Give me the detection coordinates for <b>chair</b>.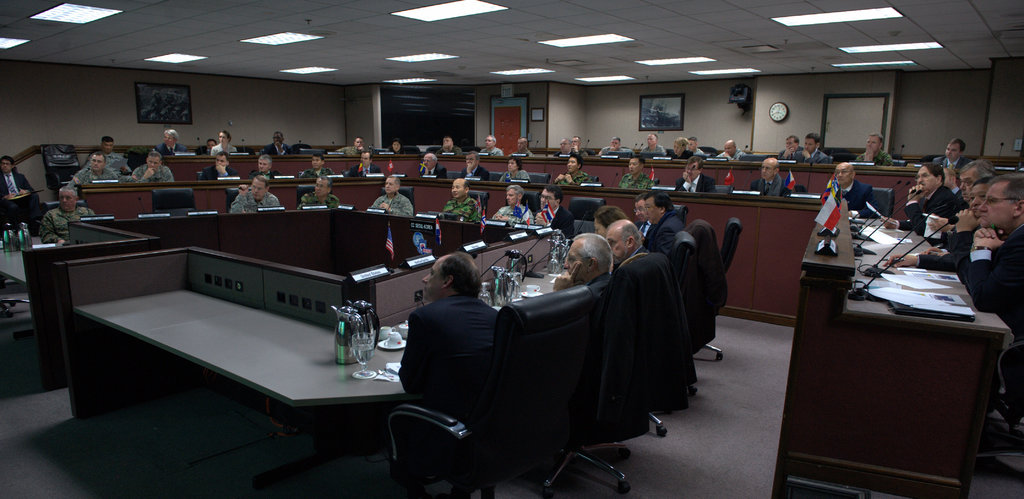
(670, 229, 698, 395).
